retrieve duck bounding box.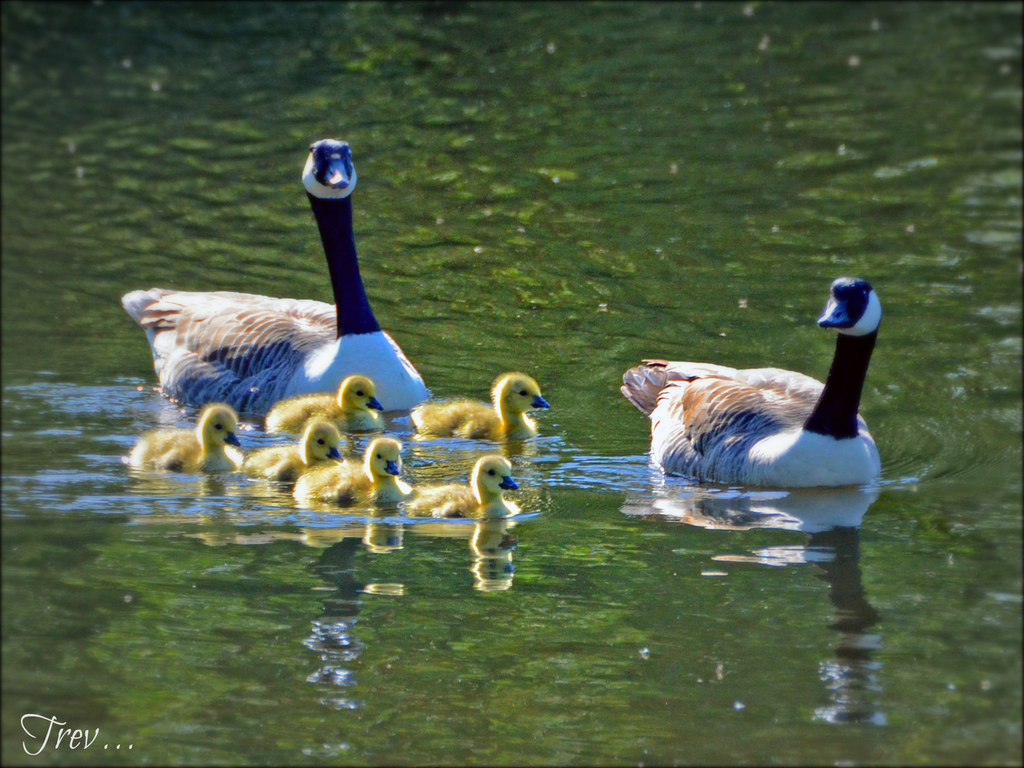
Bounding box: (117,138,439,424).
